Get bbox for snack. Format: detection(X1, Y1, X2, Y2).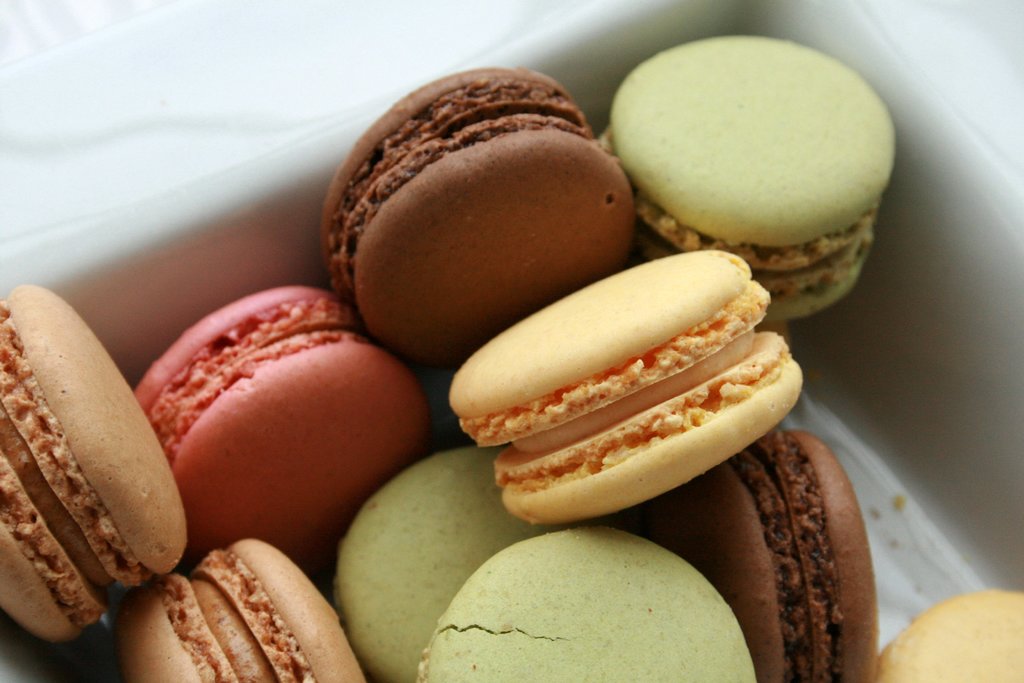
detection(872, 591, 1023, 682).
